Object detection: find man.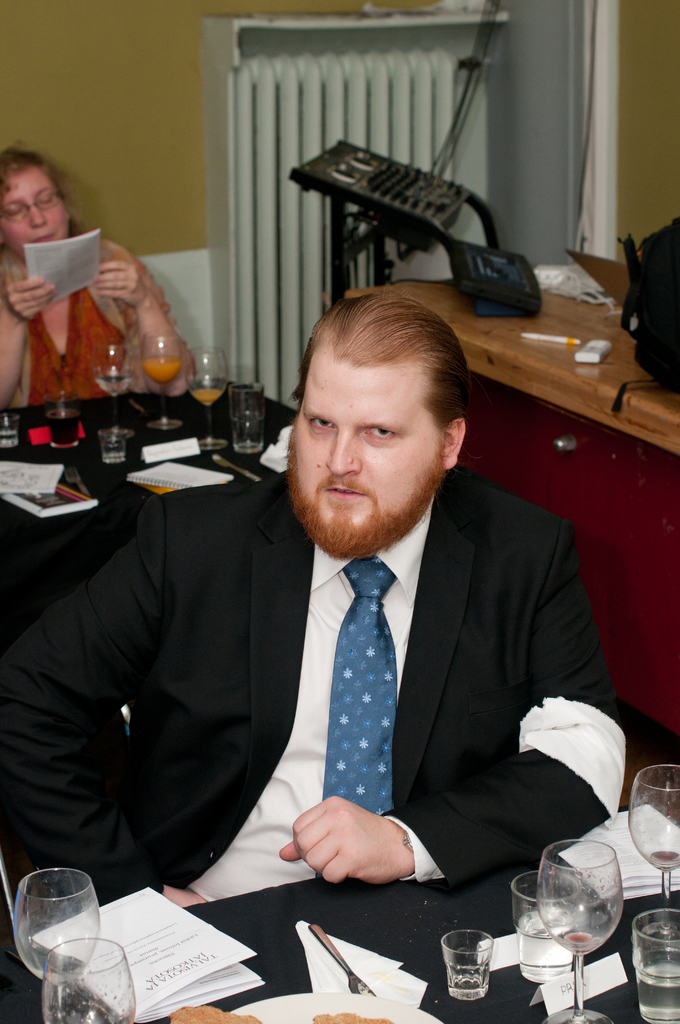
Rect(0, 129, 195, 418).
